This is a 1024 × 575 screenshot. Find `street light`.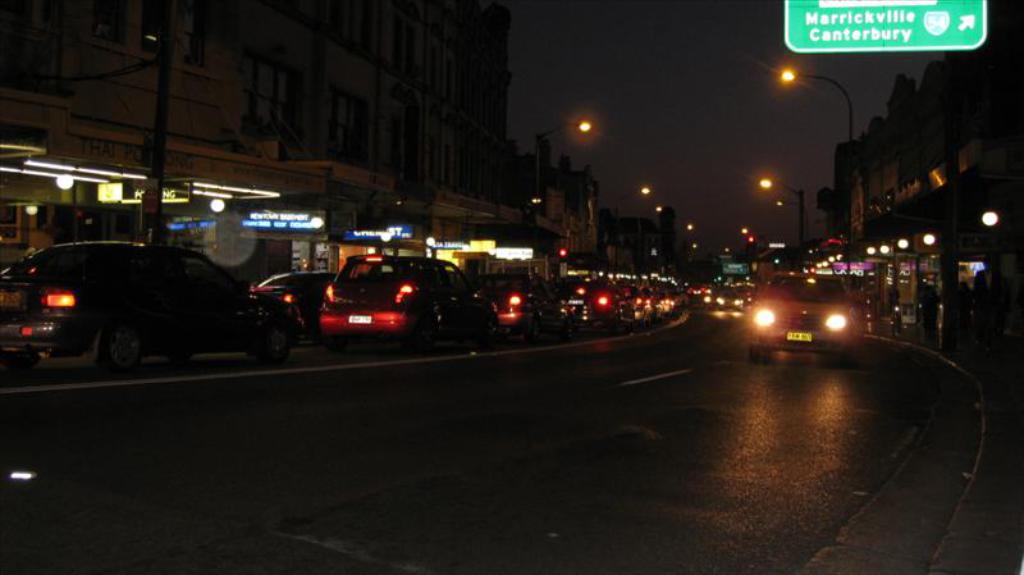
Bounding box: 612:183:652:269.
